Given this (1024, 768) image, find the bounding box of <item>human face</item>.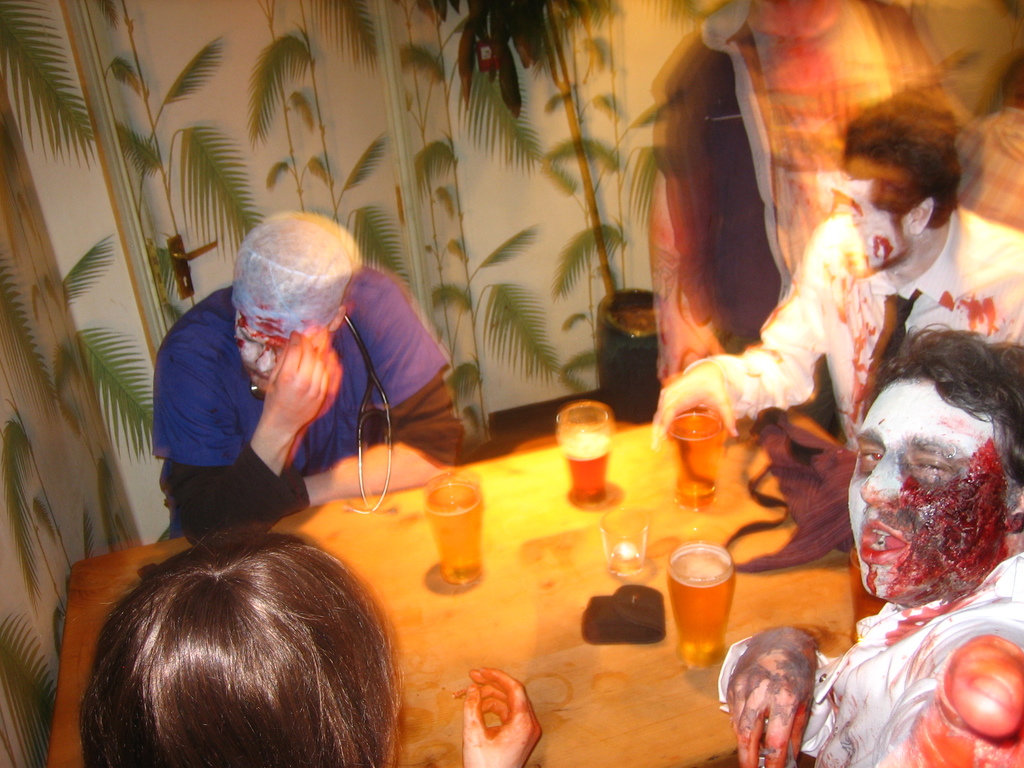
box=[847, 376, 1023, 599].
